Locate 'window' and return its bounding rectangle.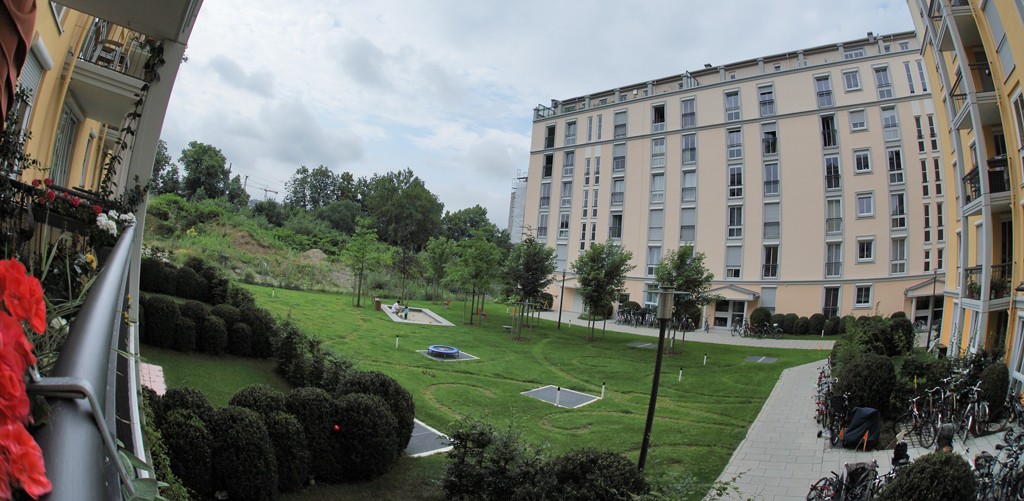
(left=650, top=173, right=666, bottom=203).
